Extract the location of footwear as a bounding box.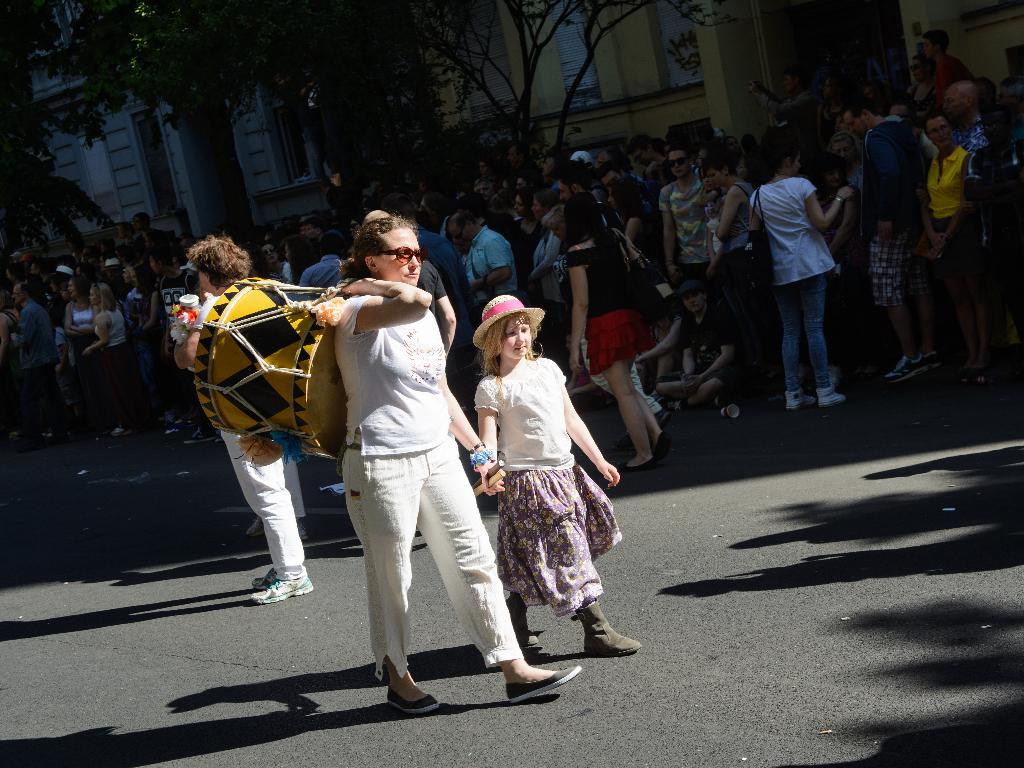
815:385:844:410.
